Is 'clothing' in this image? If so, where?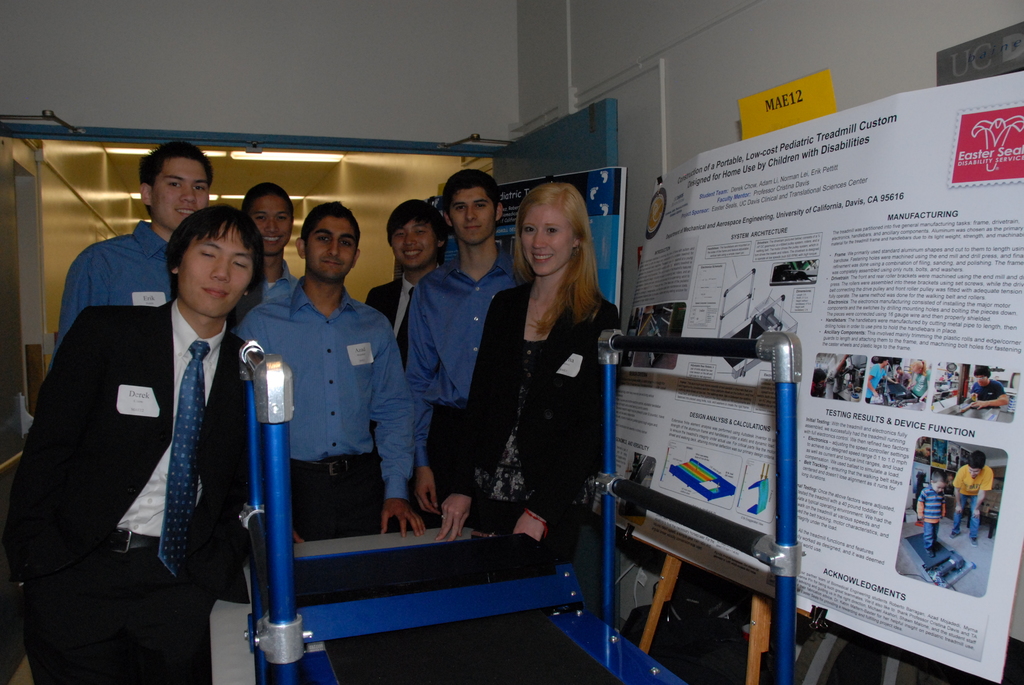
Yes, at [left=970, top=379, right=1005, bottom=409].
